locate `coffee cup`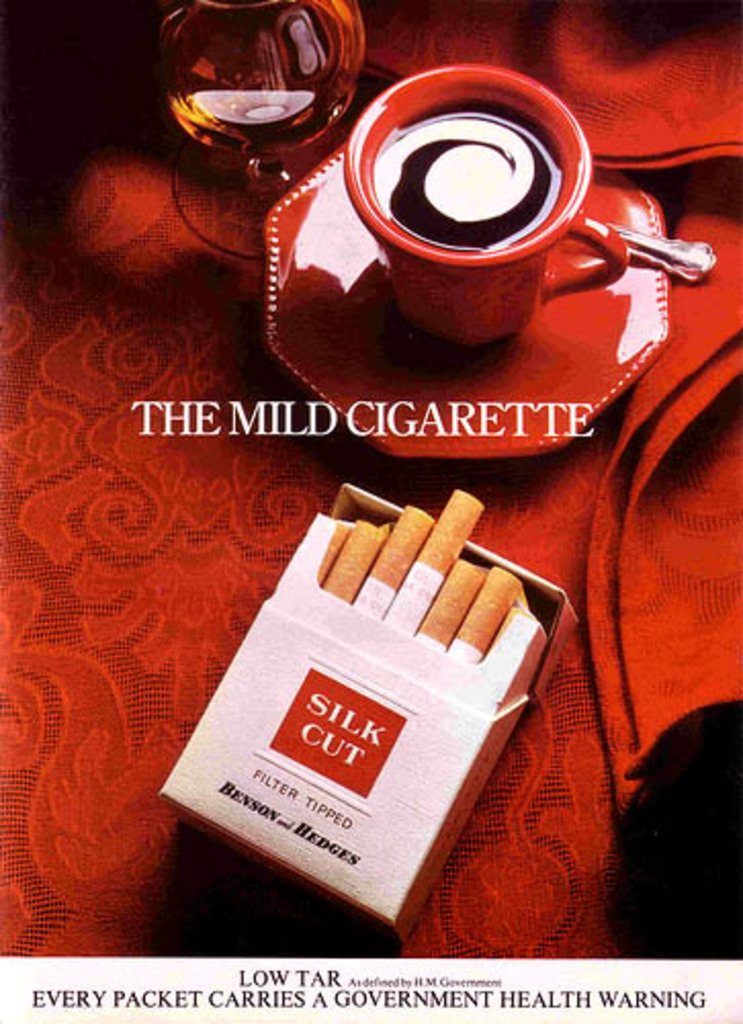
bbox=[342, 59, 639, 350]
